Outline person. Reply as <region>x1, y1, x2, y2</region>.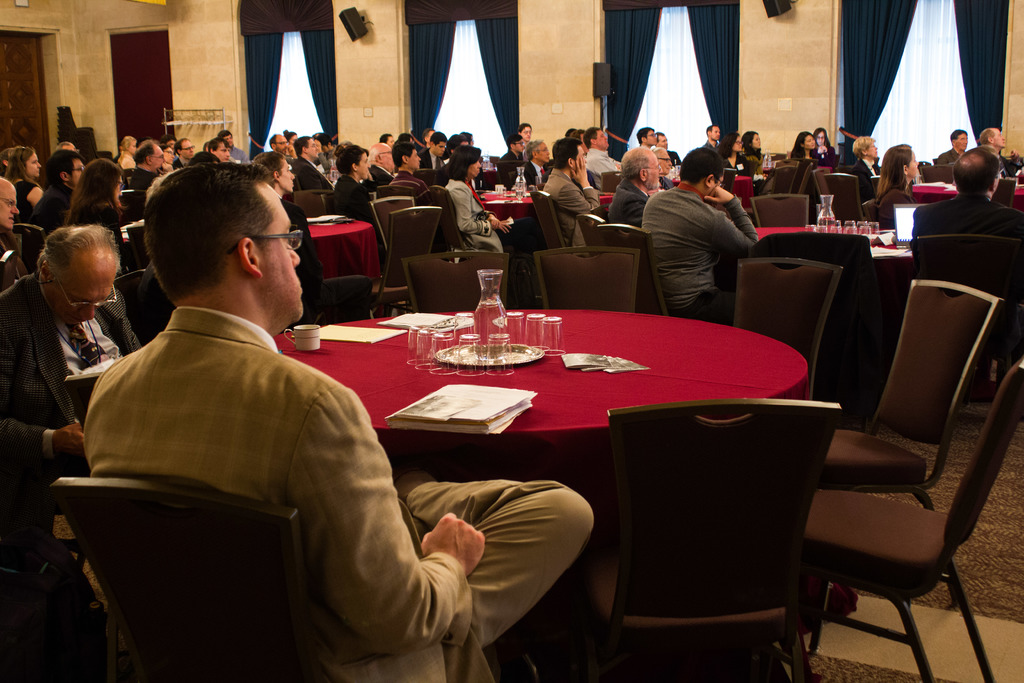
<region>296, 138, 335, 200</region>.
